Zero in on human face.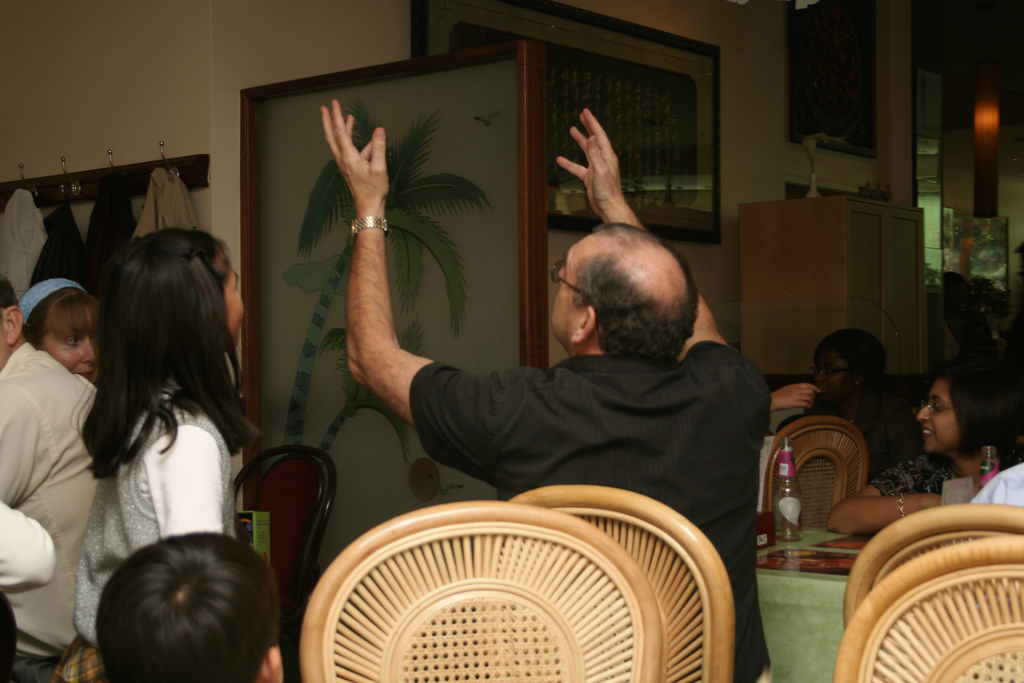
Zeroed in: x1=210 y1=256 x2=246 y2=349.
